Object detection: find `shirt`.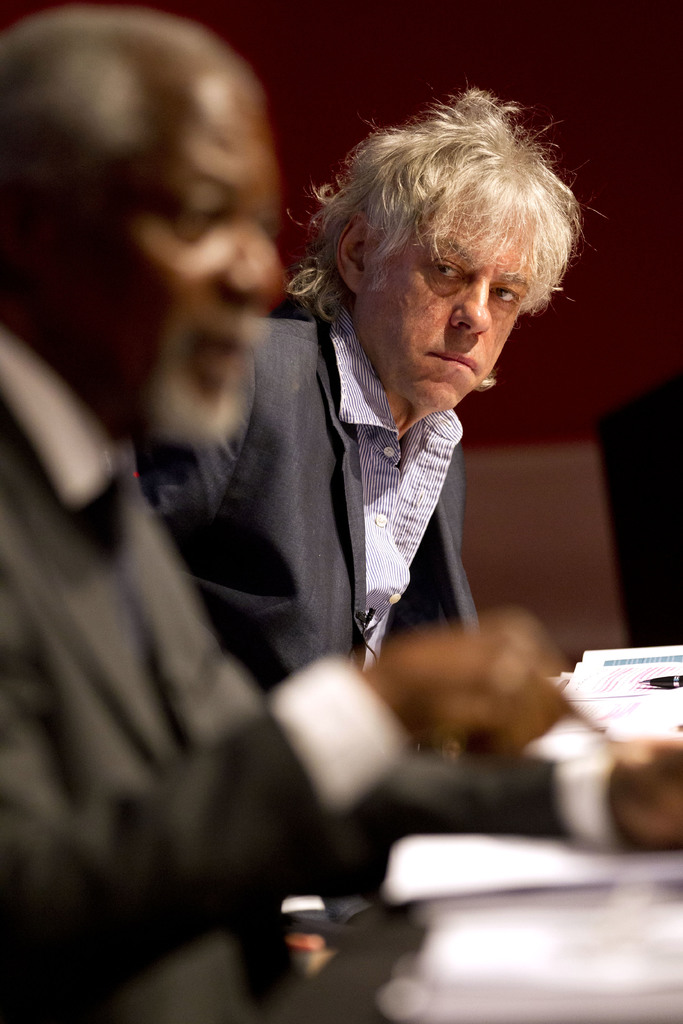
x1=0 y1=326 x2=623 y2=851.
